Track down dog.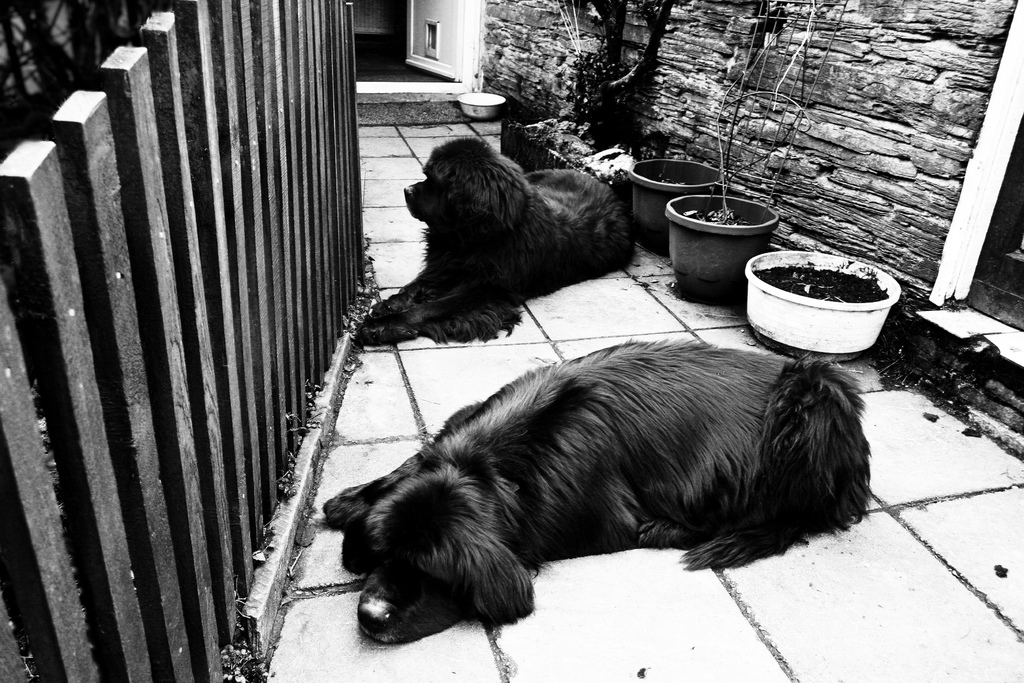
Tracked to [left=353, top=137, right=637, bottom=343].
